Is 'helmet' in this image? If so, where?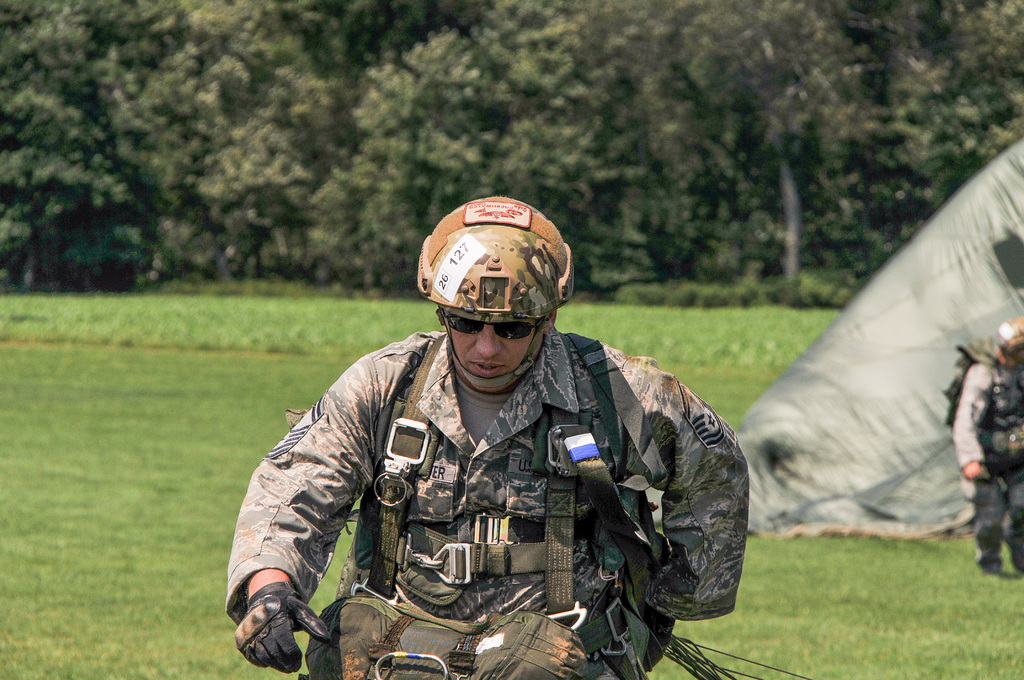
Yes, at 999, 315, 1023, 364.
